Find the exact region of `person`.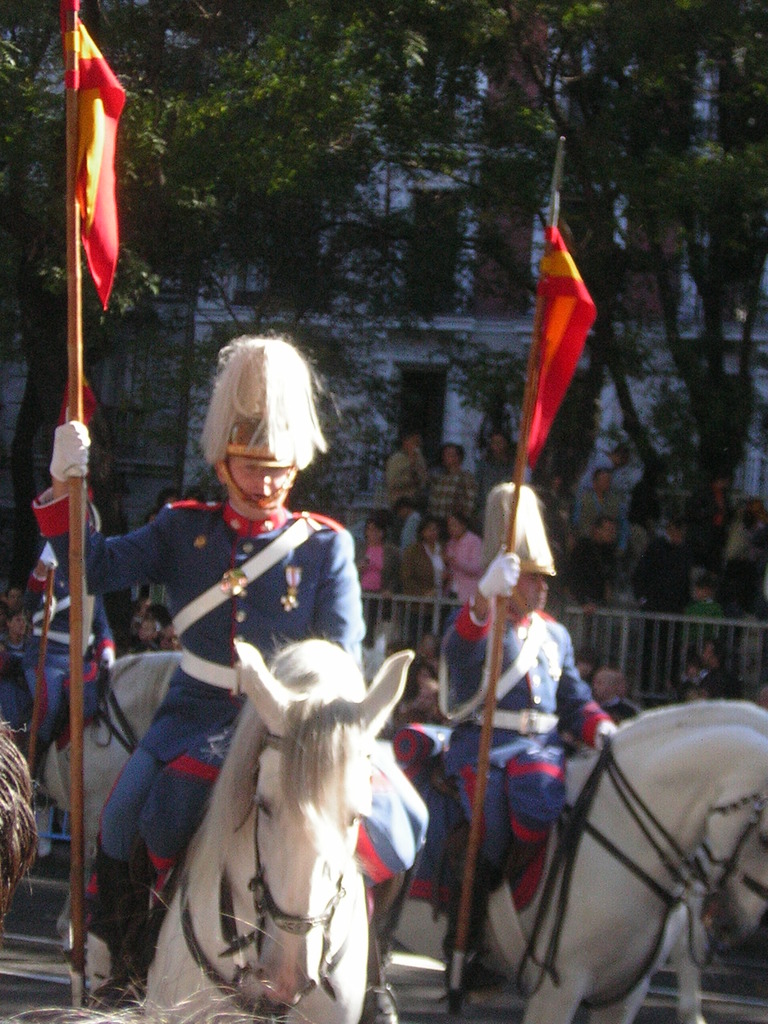
Exact region: x1=472 y1=431 x2=514 y2=520.
